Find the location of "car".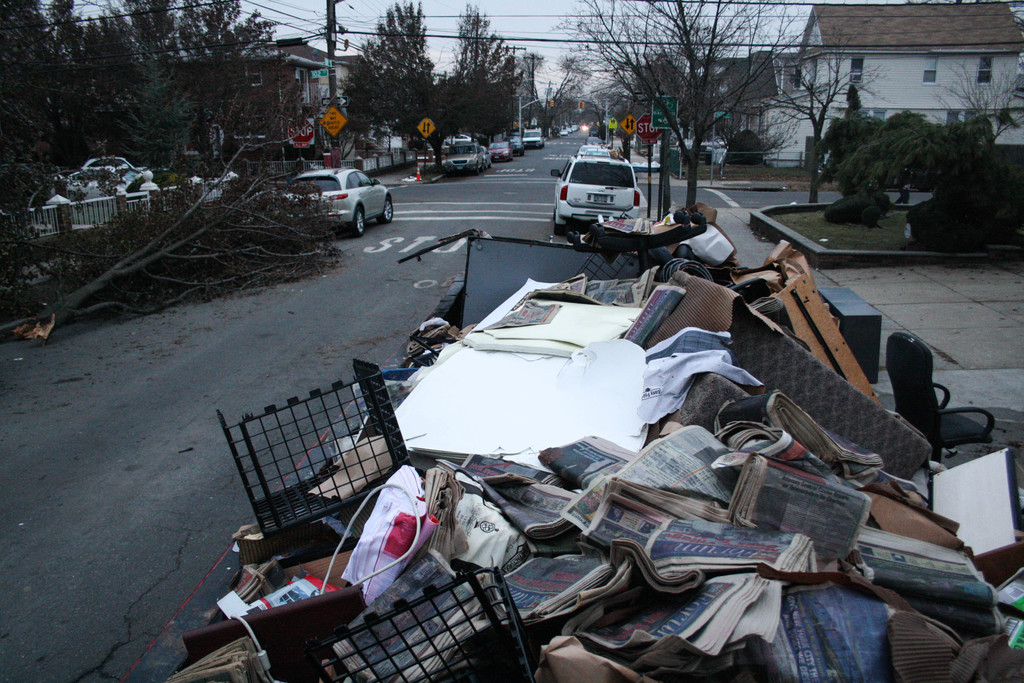
Location: rect(88, 153, 145, 199).
